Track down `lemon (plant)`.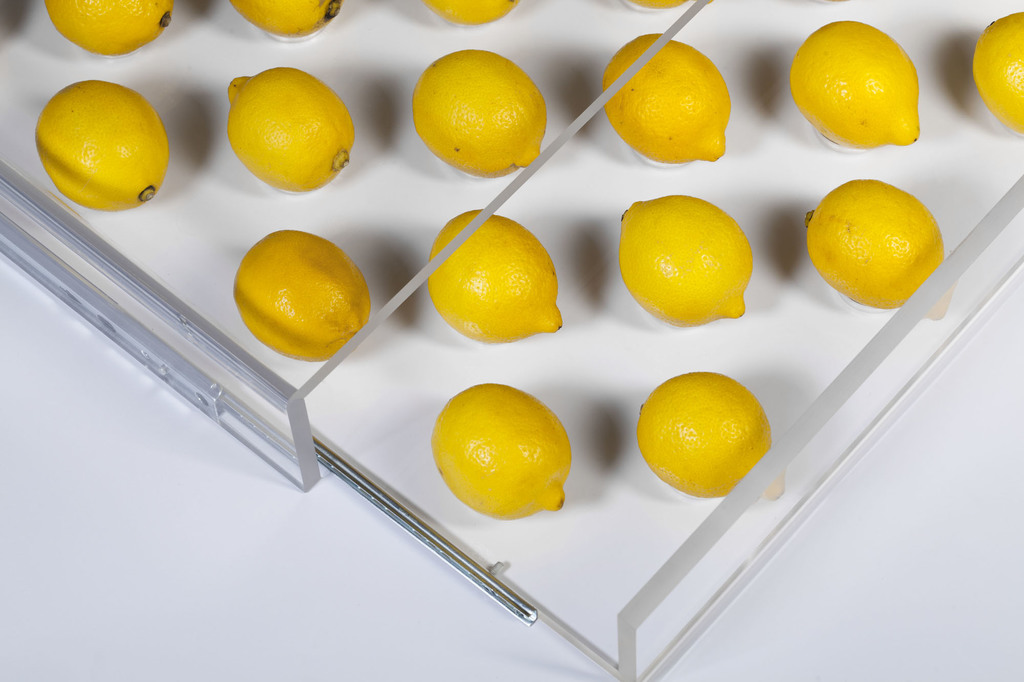
Tracked to (left=35, top=79, right=170, bottom=214).
